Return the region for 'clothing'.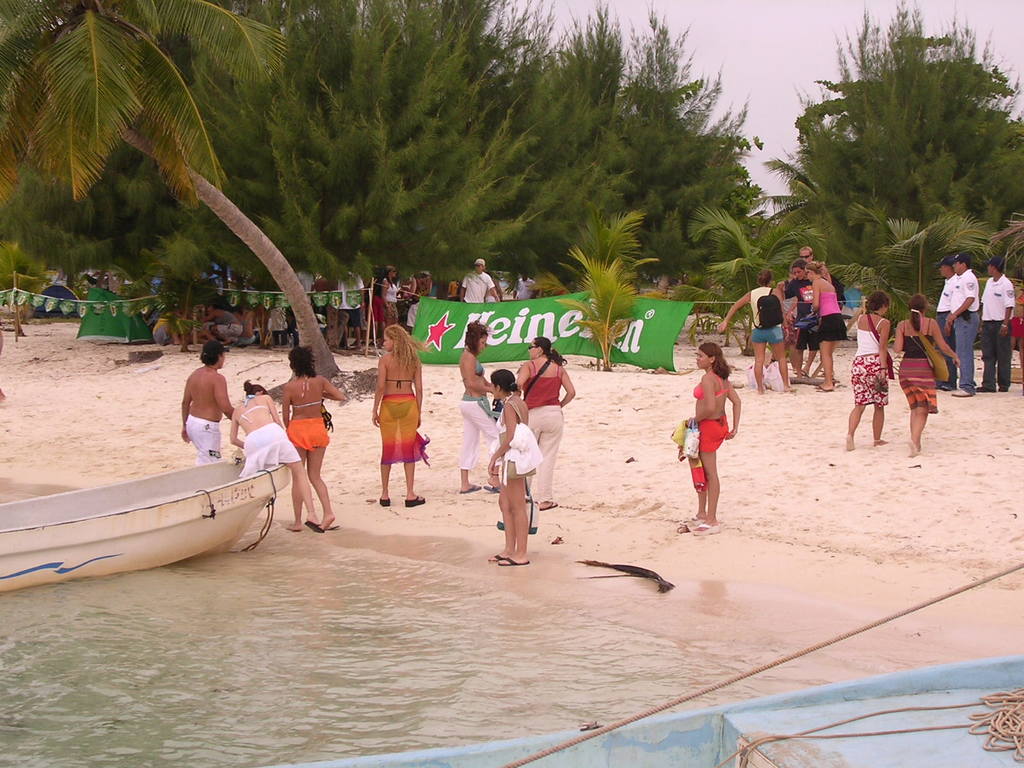
box=[385, 374, 416, 390].
